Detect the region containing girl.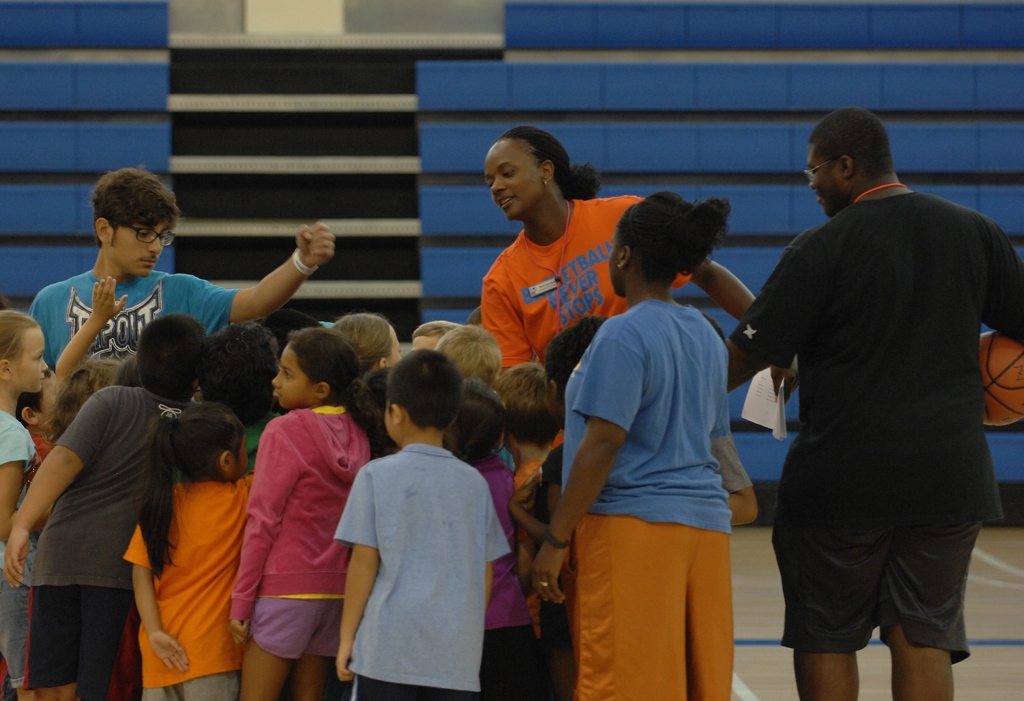
pyautogui.locateOnScreen(55, 359, 125, 442).
